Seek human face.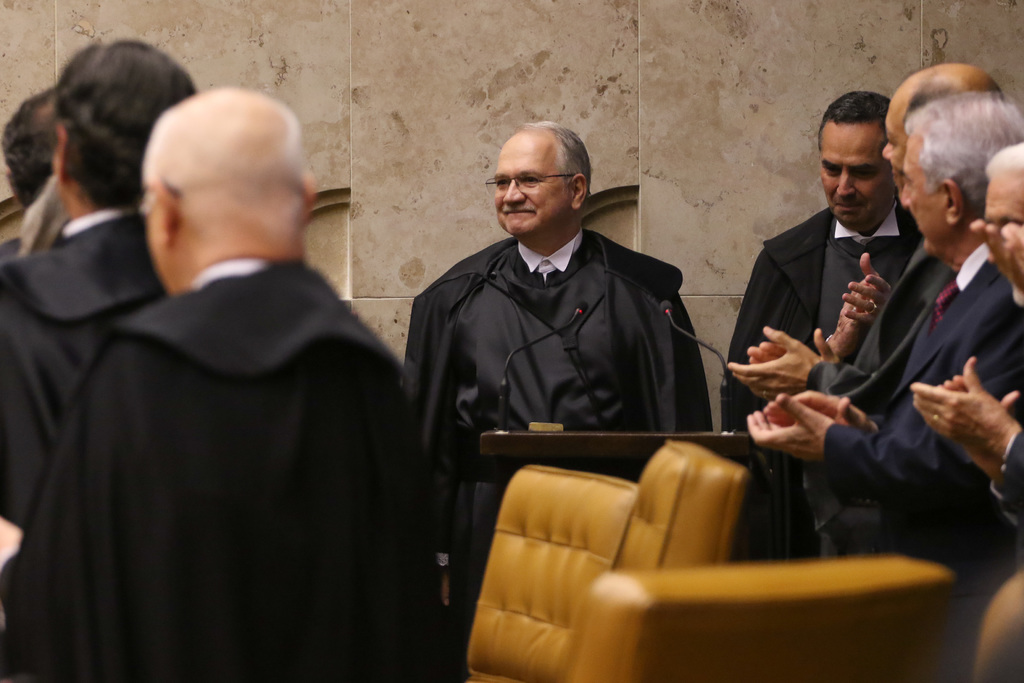
box=[900, 133, 946, 249].
